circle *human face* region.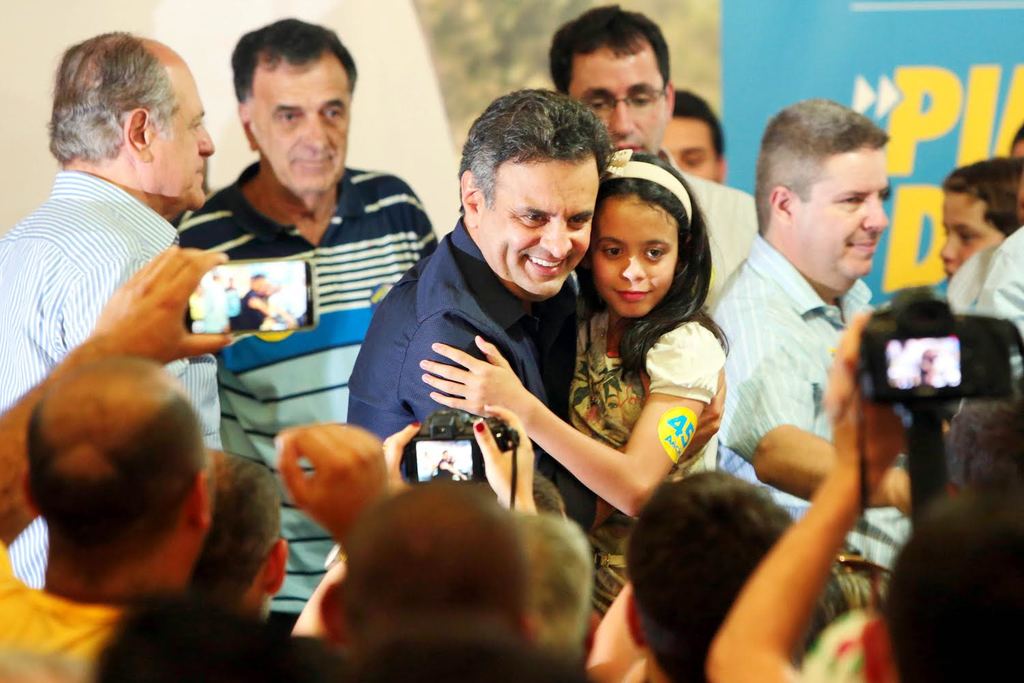
Region: x1=935, y1=189, x2=1007, y2=273.
